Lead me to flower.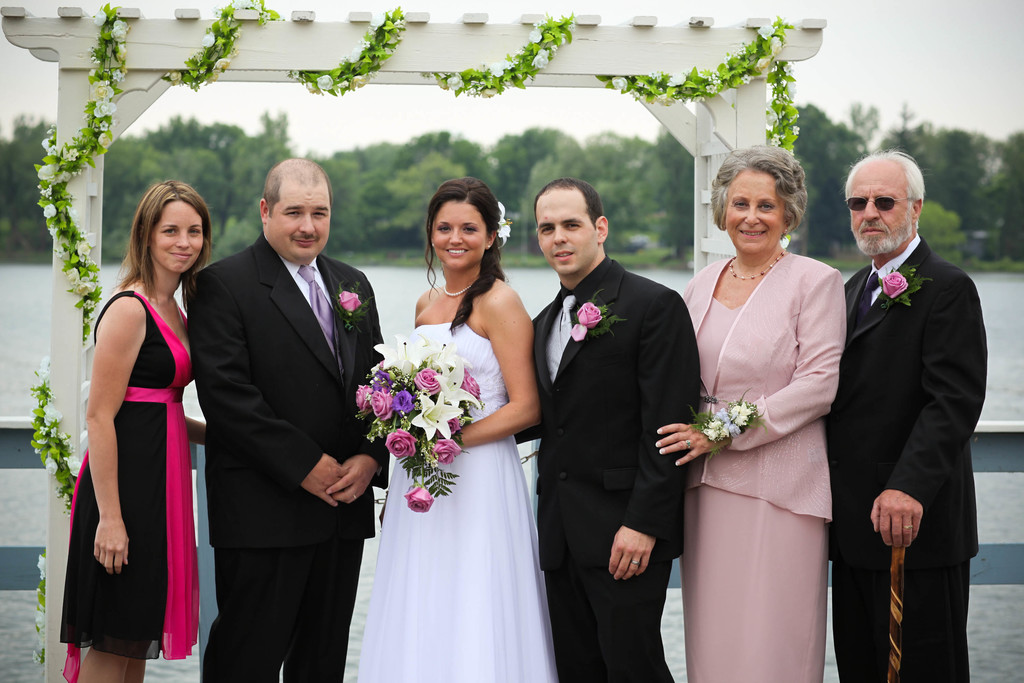
Lead to {"x1": 77, "y1": 240, "x2": 93, "y2": 255}.
